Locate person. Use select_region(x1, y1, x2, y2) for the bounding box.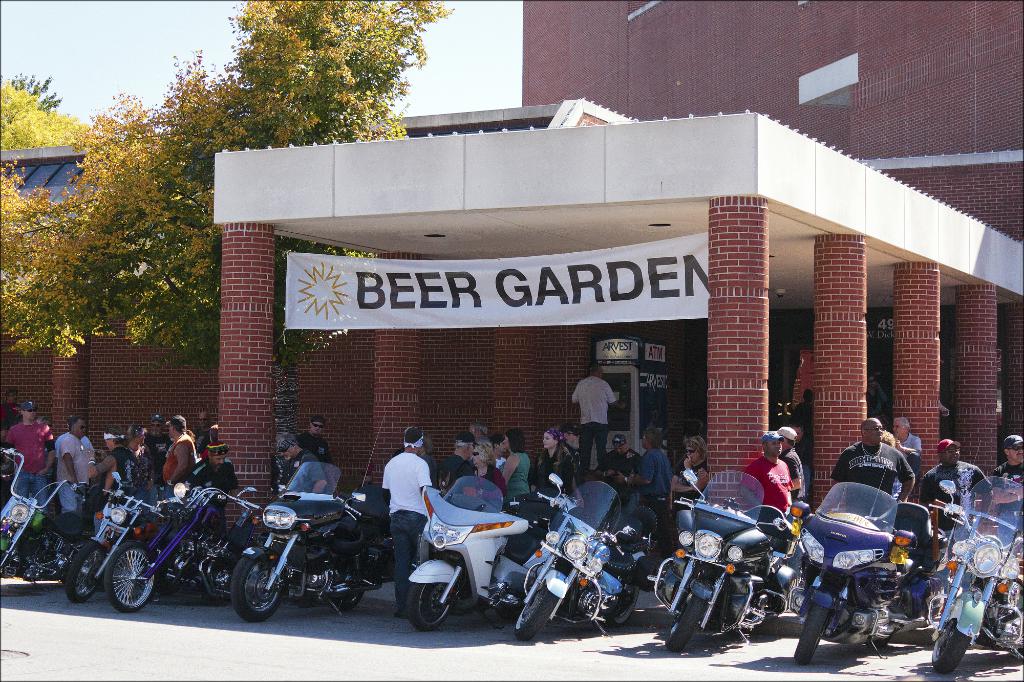
select_region(882, 431, 906, 504).
